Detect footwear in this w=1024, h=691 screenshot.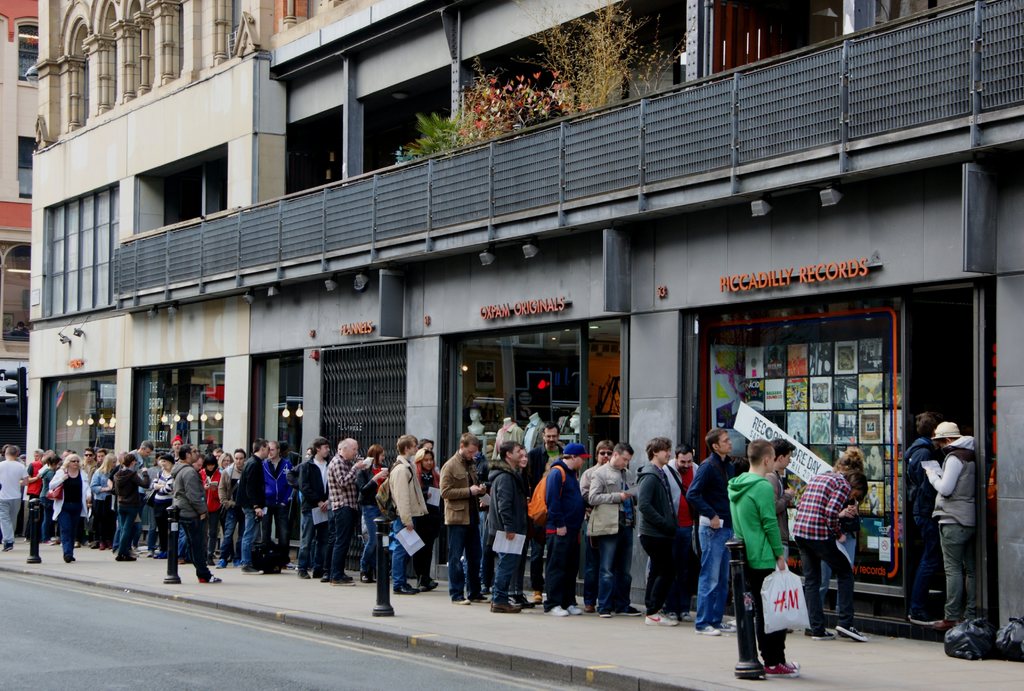
Detection: x1=515 y1=590 x2=533 y2=606.
